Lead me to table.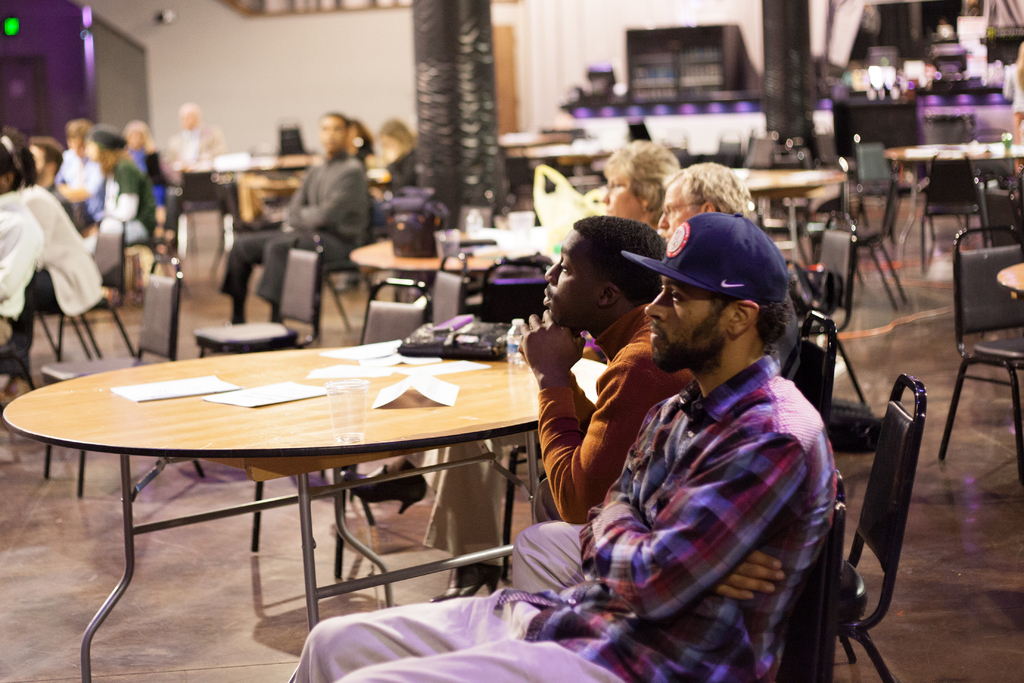
Lead to 350 236 545 308.
